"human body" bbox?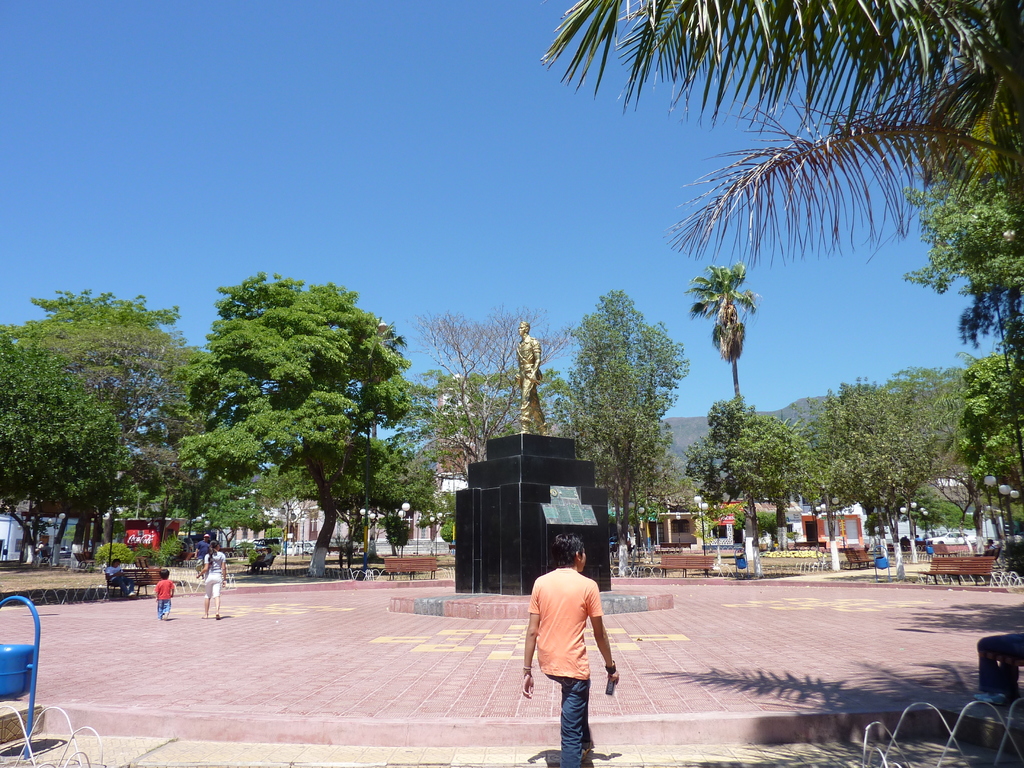
Rect(530, 543, 627, 753)
